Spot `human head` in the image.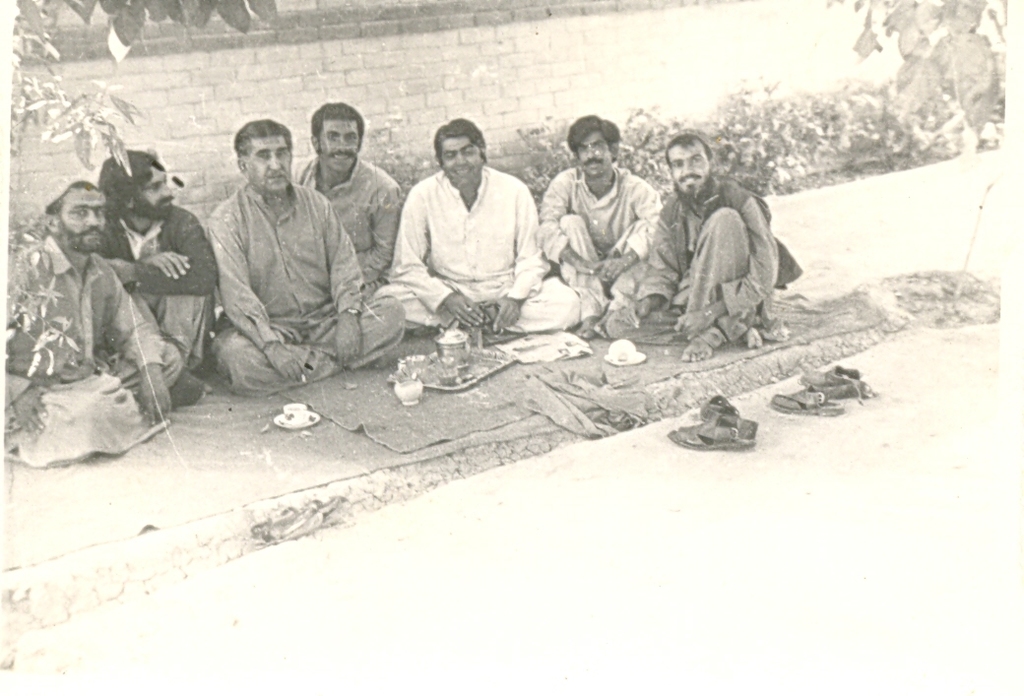
`human head` found at (663,138,716,205).
